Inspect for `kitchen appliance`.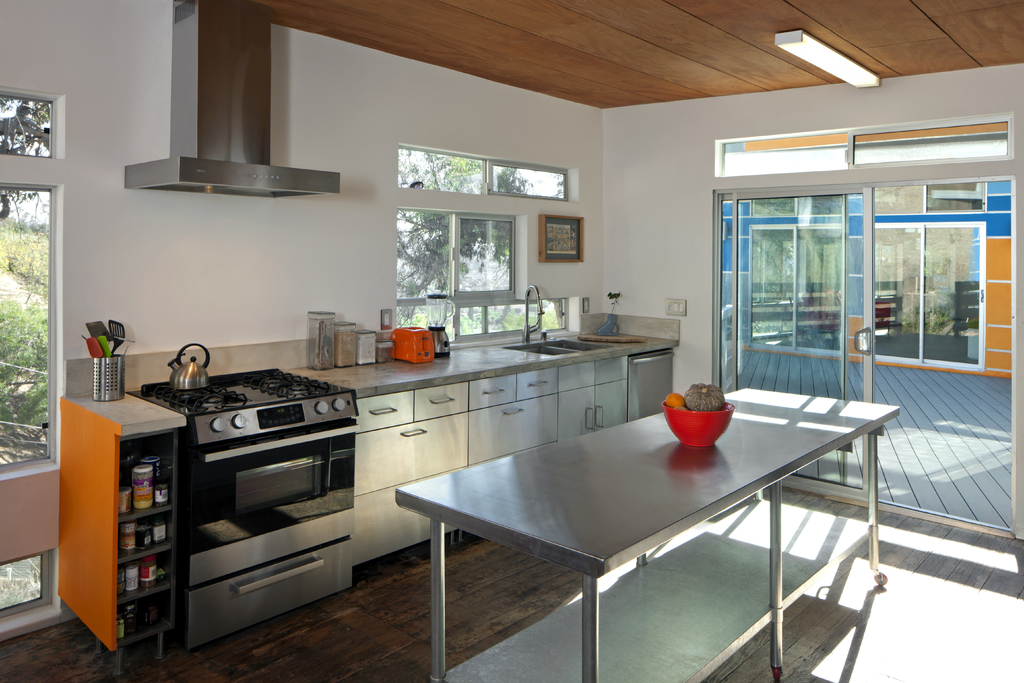
Inspection: [x1=385, y1=331, x2=402, y2=363].
